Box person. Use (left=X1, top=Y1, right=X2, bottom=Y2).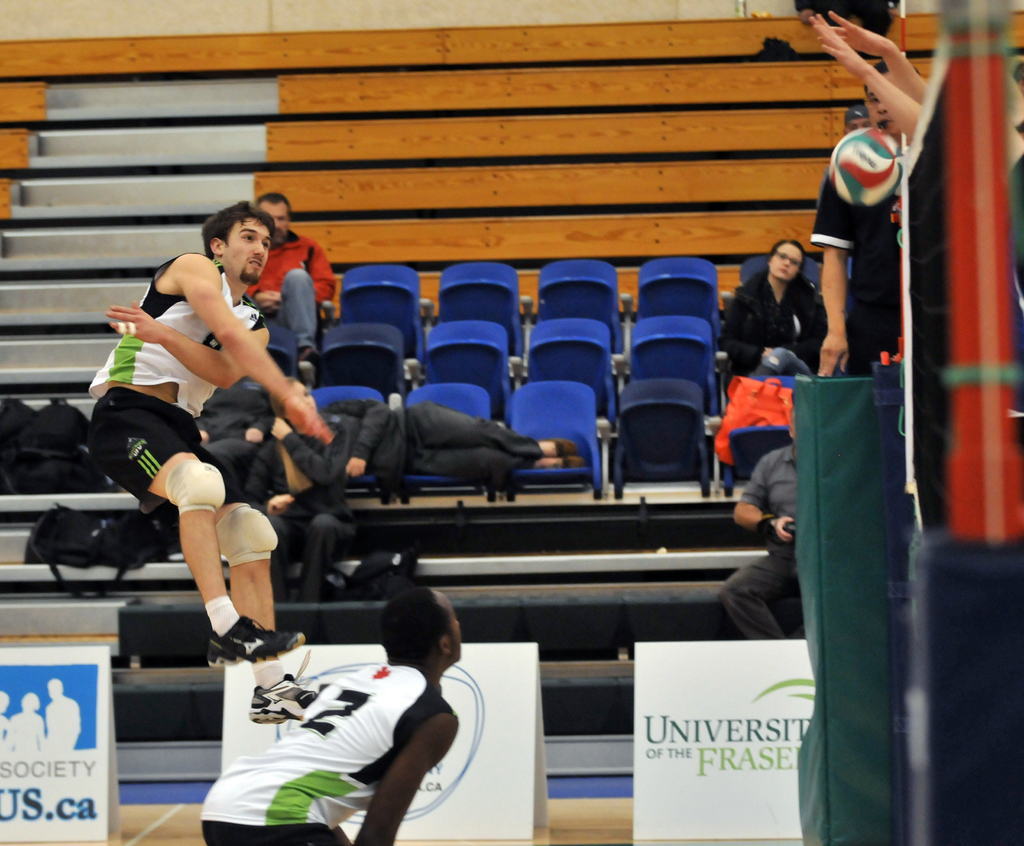
(left=799, top=51, right=925, bottom=379).
